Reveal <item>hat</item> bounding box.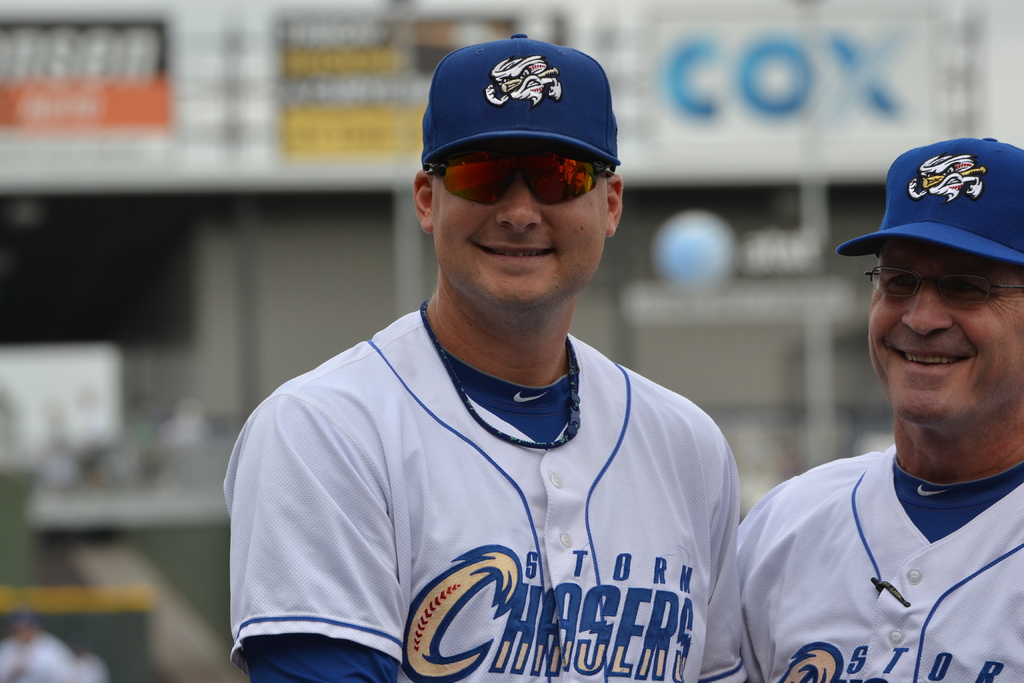
Revealed: (x1=422, y1=34, x2=623, y2=168).
